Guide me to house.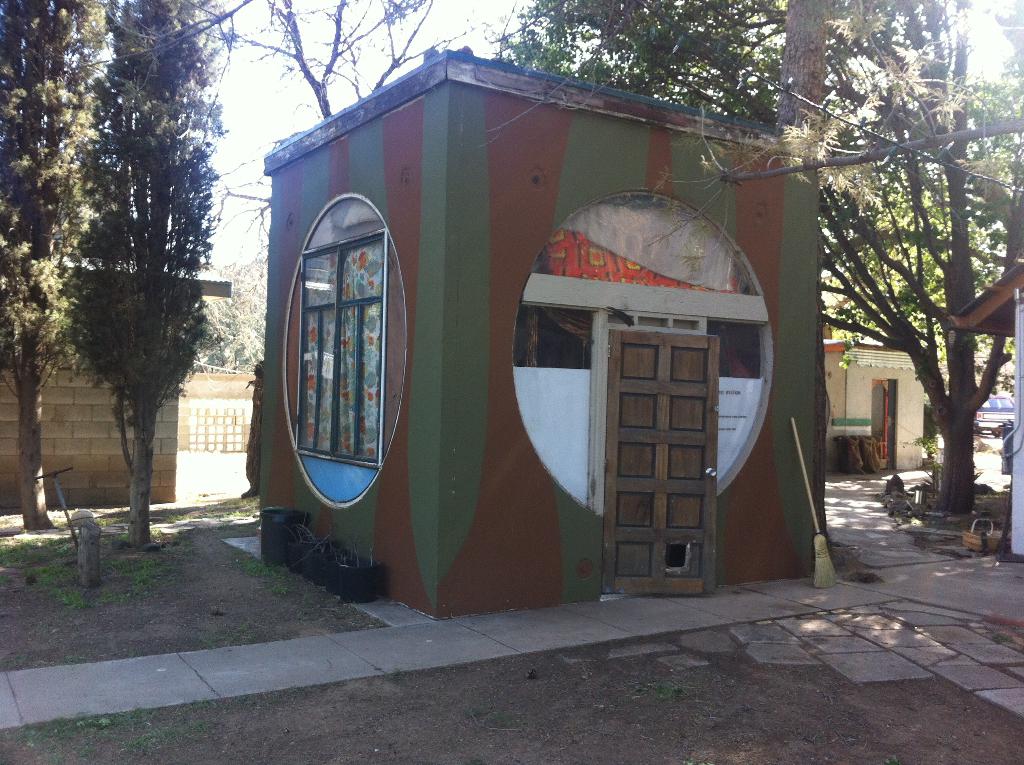
Guidance: BBox(0, 334, 259, 505).
